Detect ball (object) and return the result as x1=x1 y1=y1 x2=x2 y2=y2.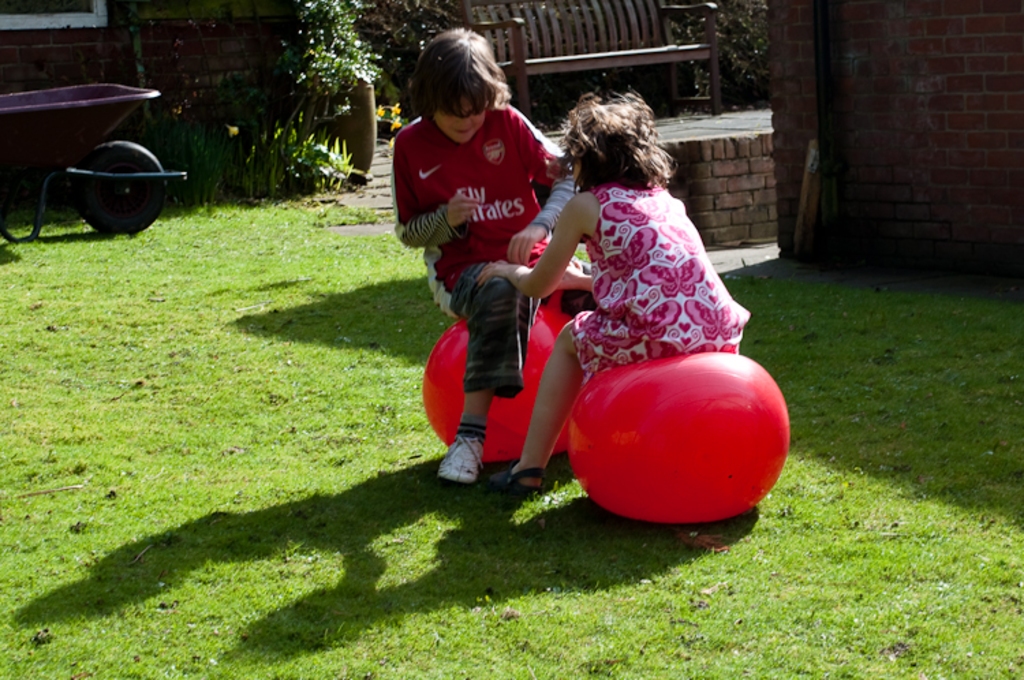
x1=421 y1=302 x2=578 y2=459.
